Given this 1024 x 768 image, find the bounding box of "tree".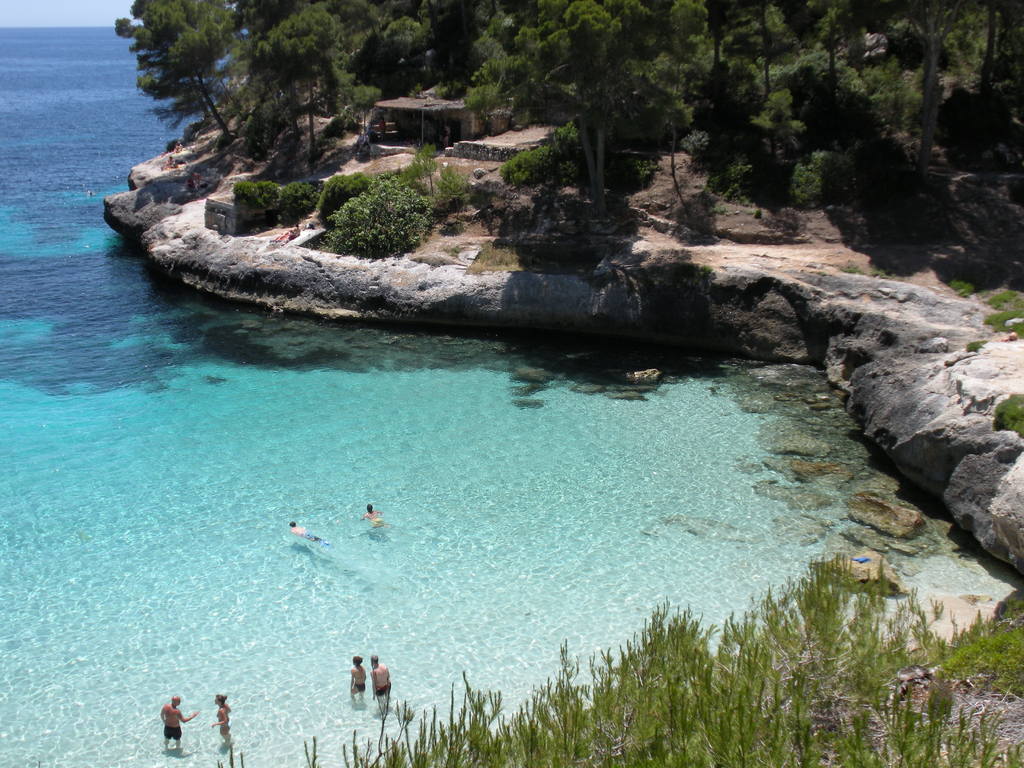
(115, 0, 230, 131).
